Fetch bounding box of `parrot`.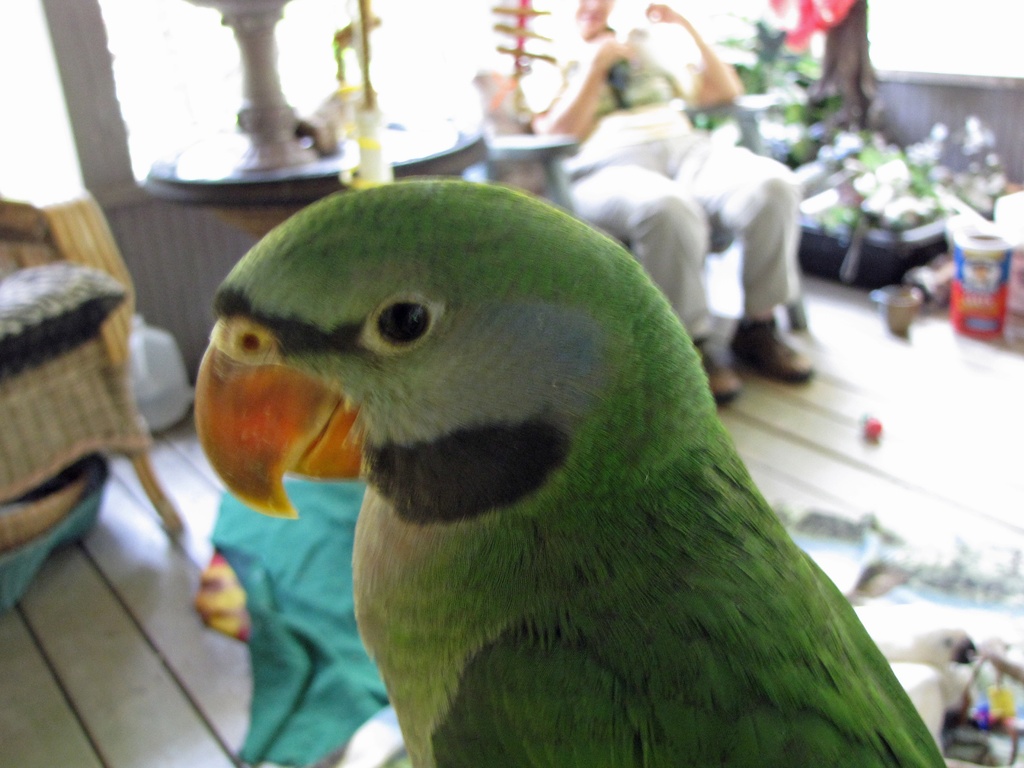
Bbox: (left=191, top=179, right=948, bottom=767).
